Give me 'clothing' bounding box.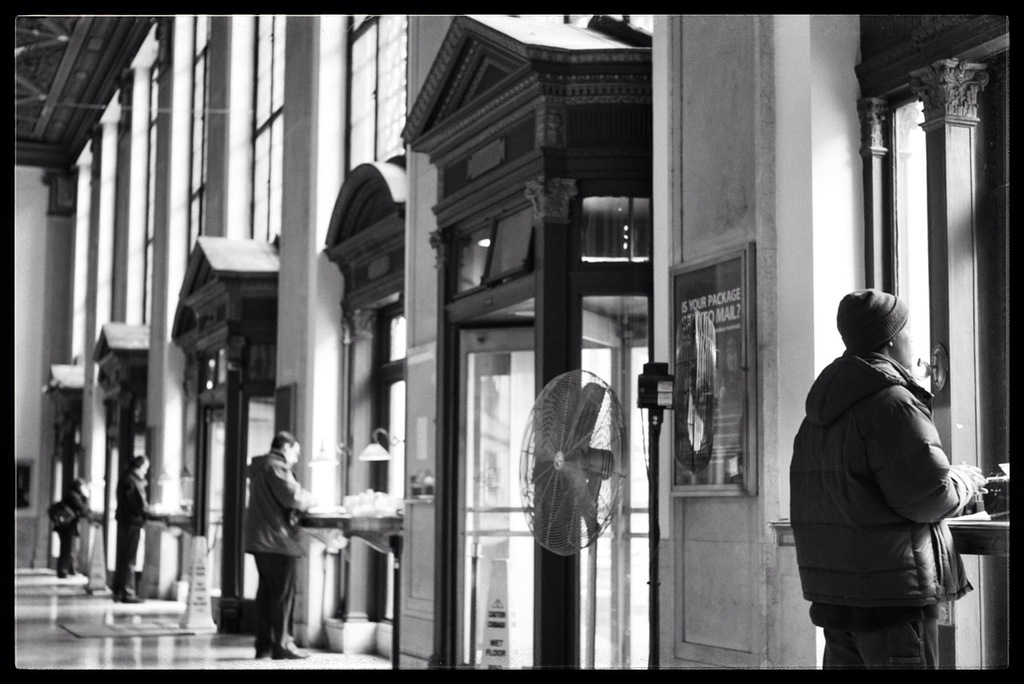
detection(237, 443, 321, 655).
